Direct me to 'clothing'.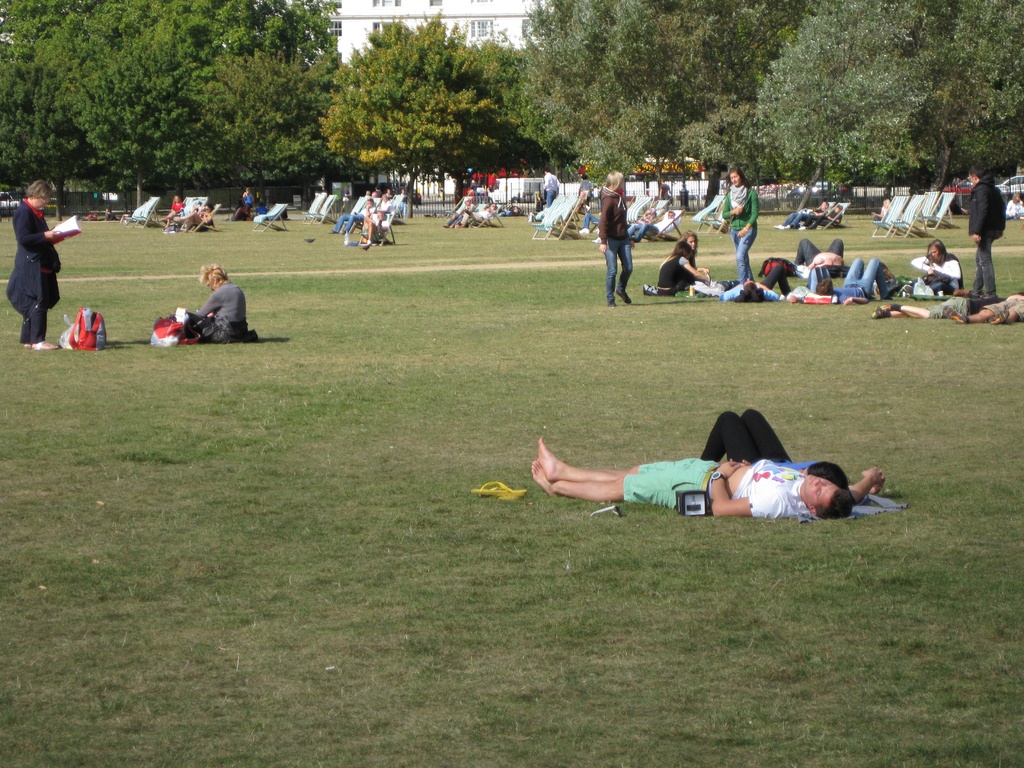
Direction: [x1=396, y1=193, x2=408, y2=215].
